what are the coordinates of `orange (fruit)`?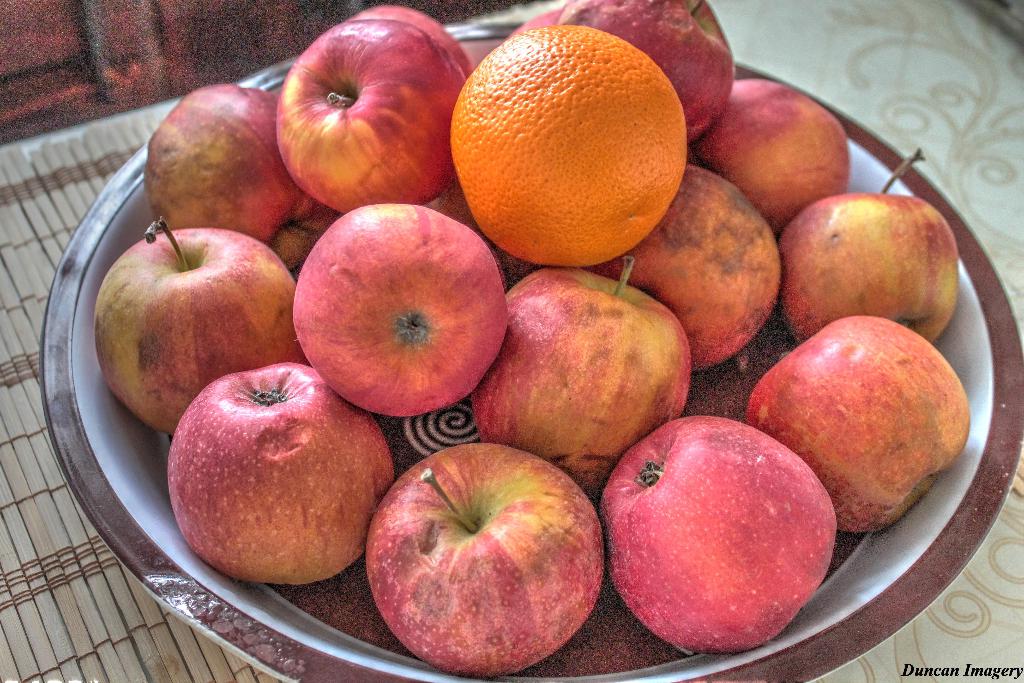
[x1=440, y1=13, x2=692, y2=274].
